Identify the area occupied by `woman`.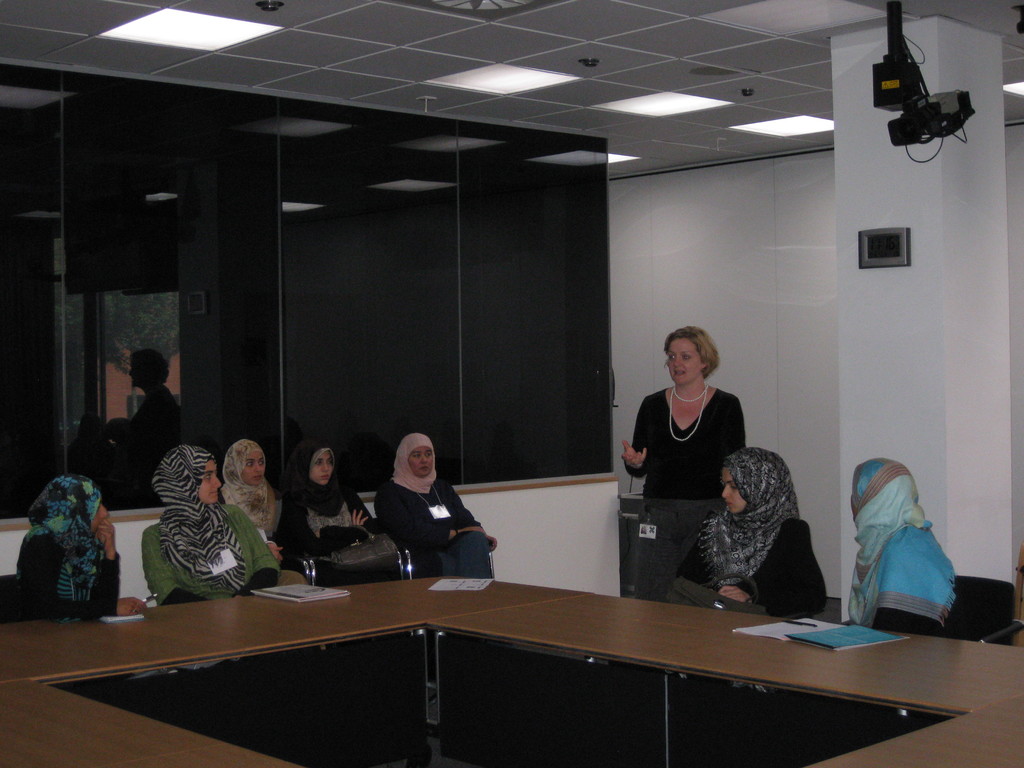
Area: rect(376, 430, 501, 575).
